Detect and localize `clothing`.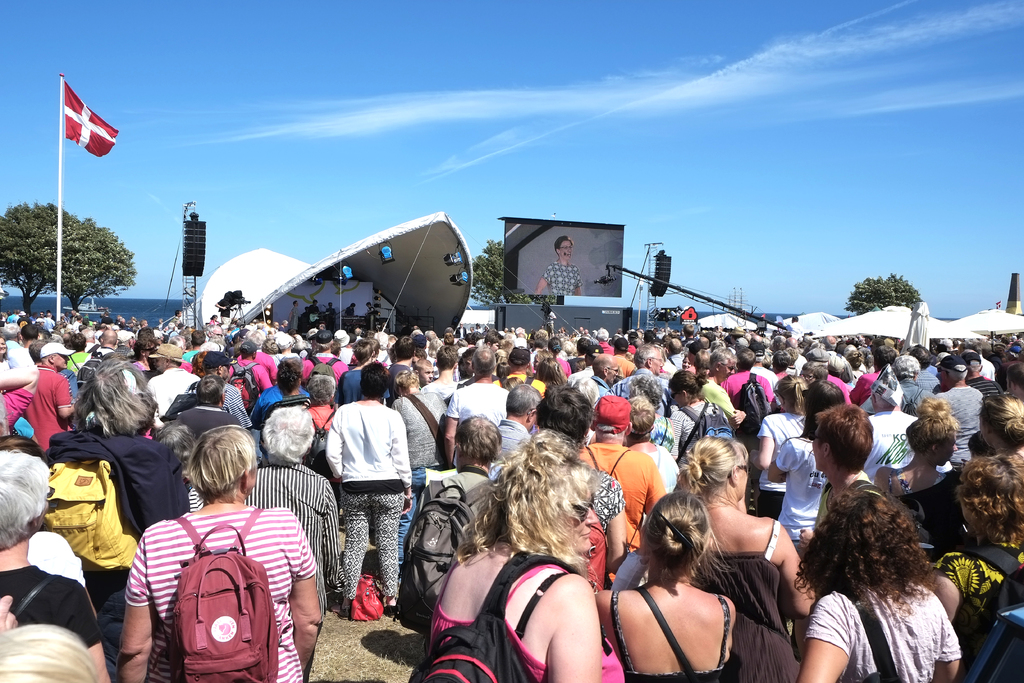
Localized at locate(582, 468, 634, 575).
